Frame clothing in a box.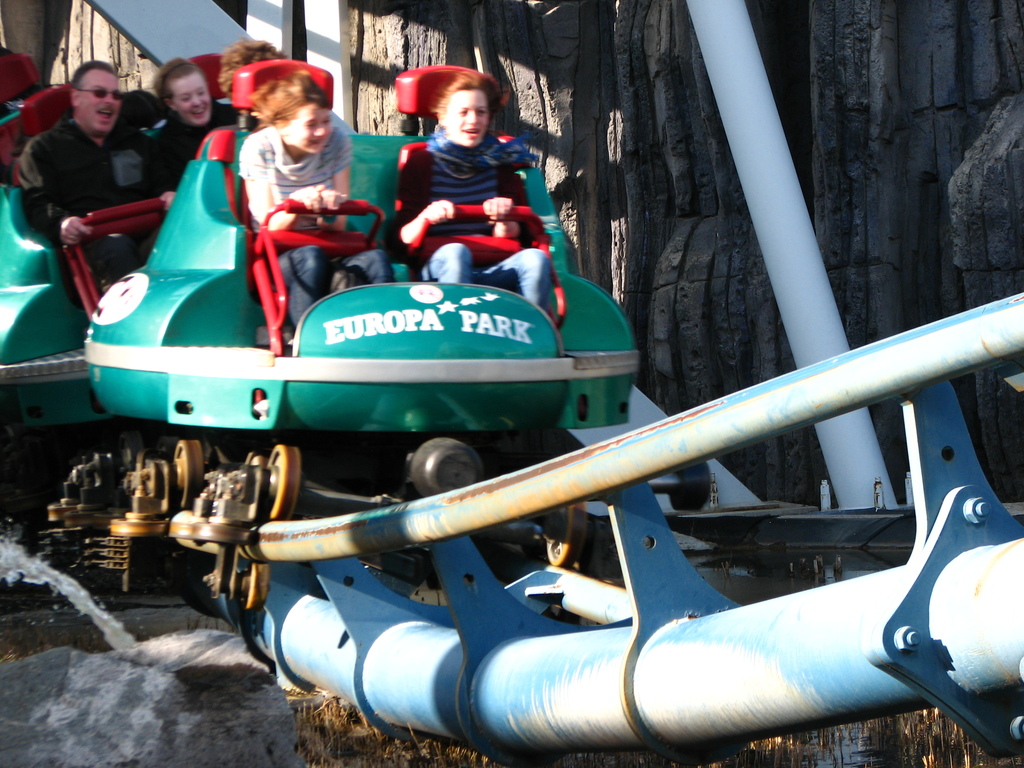
pyautogui.locateOnScreen(237, 118, 395, 327).
